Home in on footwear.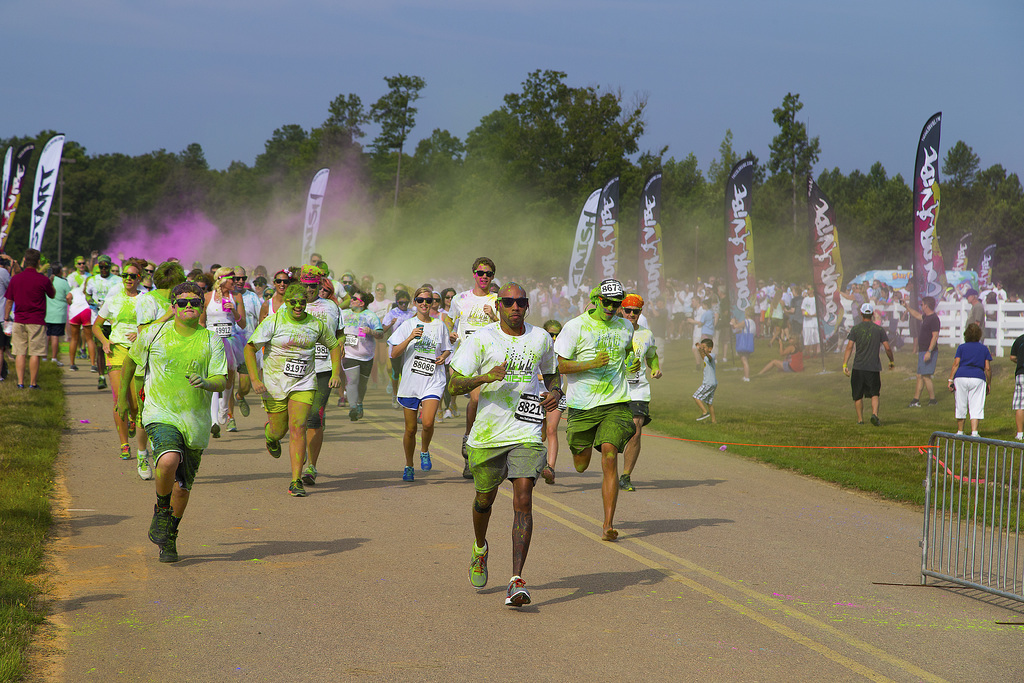
Homed in at region(405, 462, 414, 484).
